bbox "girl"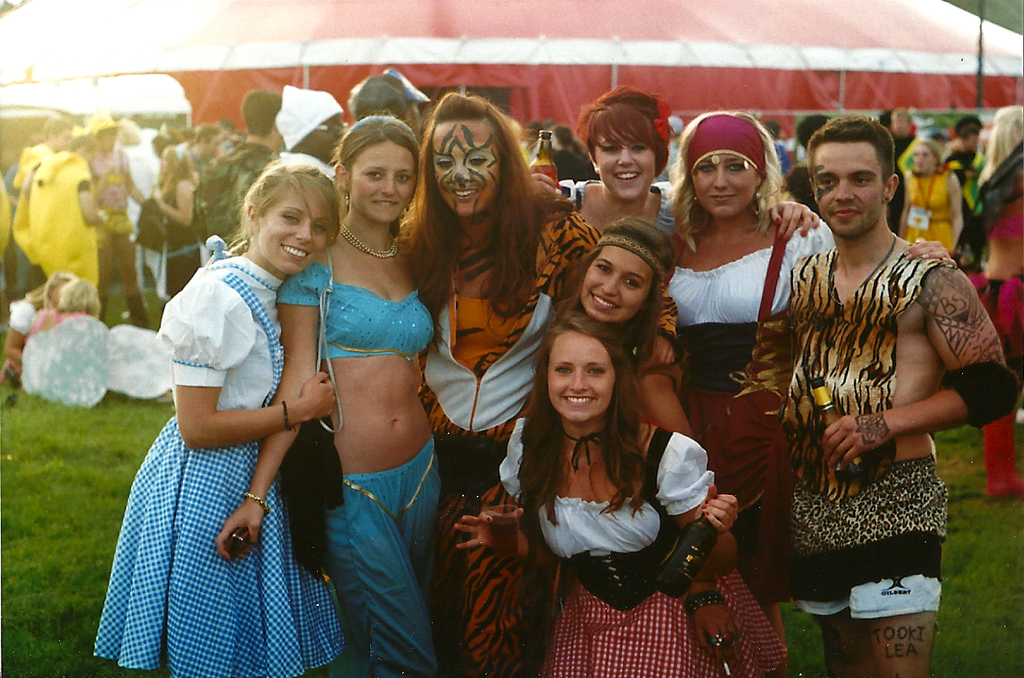
l=217, t=113, r=439, b=677
